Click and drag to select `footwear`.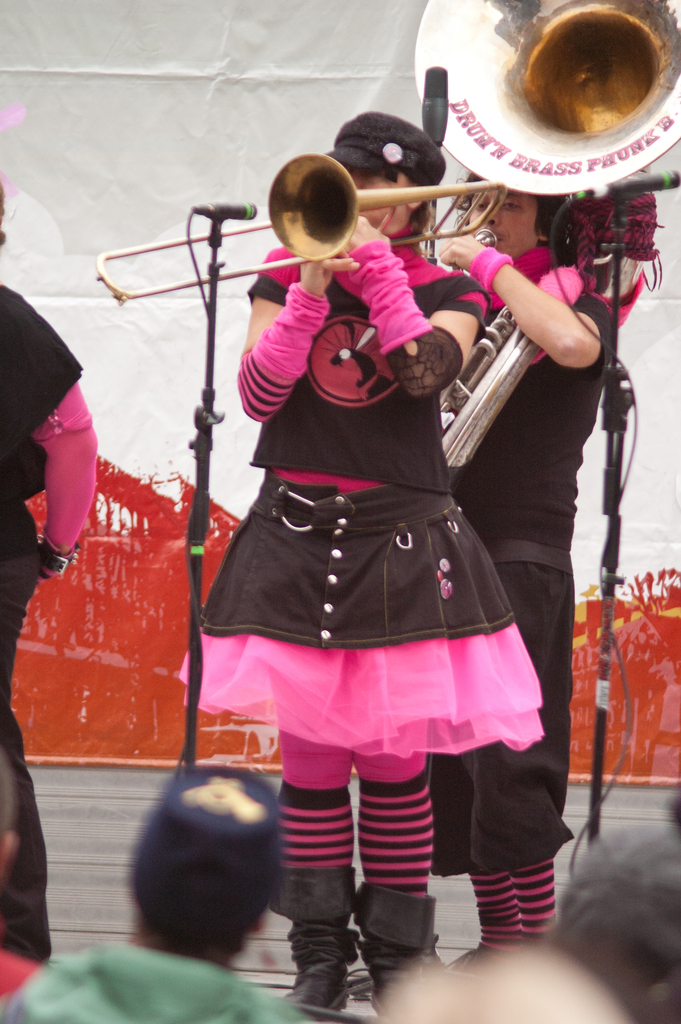
Selection: crop(356, 881, 461, 1007).
